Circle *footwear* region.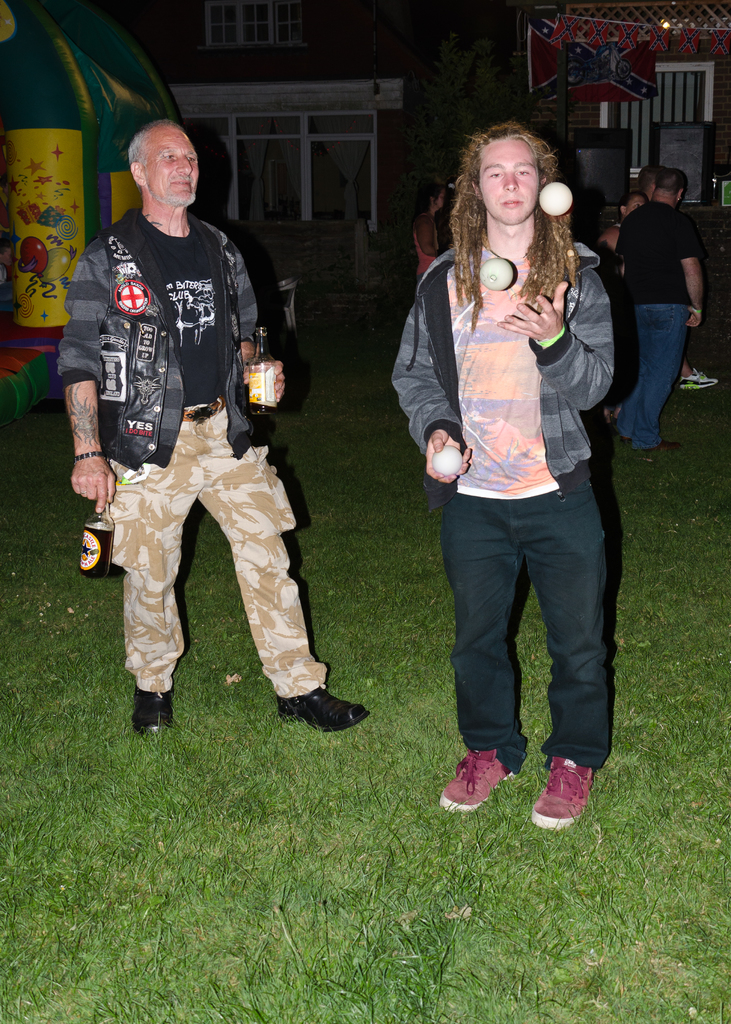
Region: box=[636, 440, 684, 452].
